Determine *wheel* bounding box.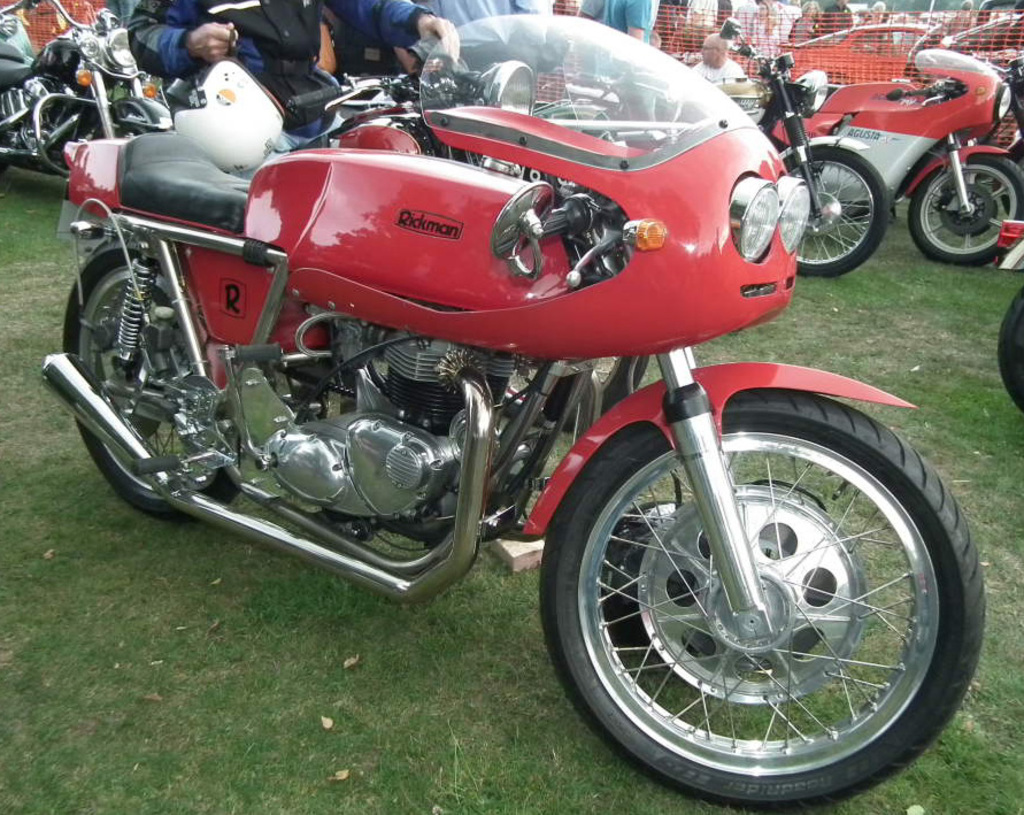
Determined: box(51, 230, 240, 516).
